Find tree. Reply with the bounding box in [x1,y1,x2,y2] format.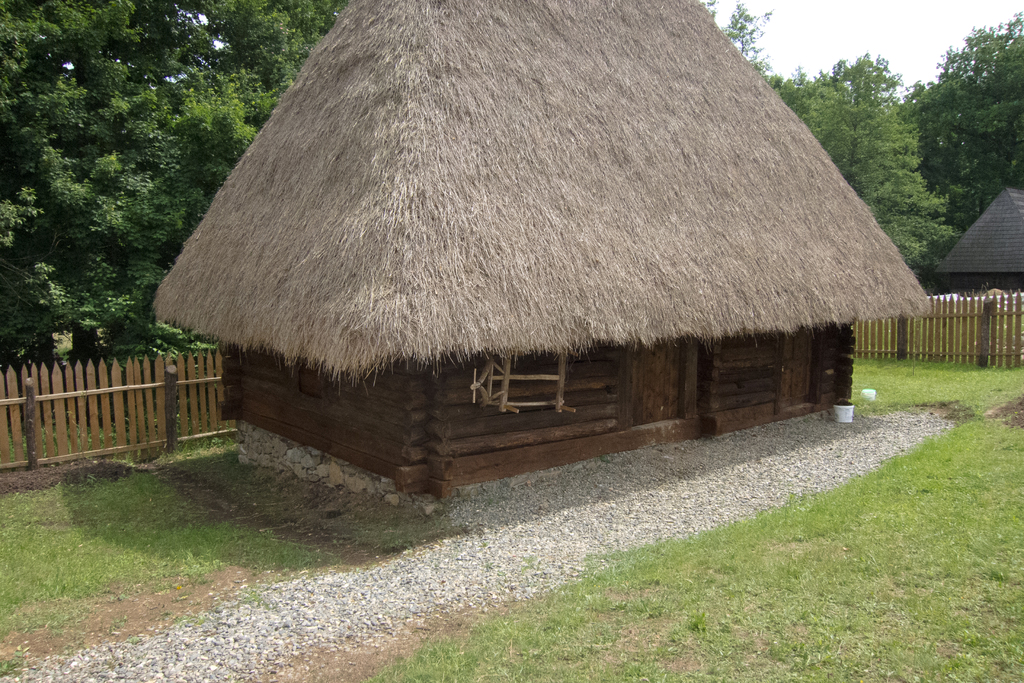
[788,54,962,263].
